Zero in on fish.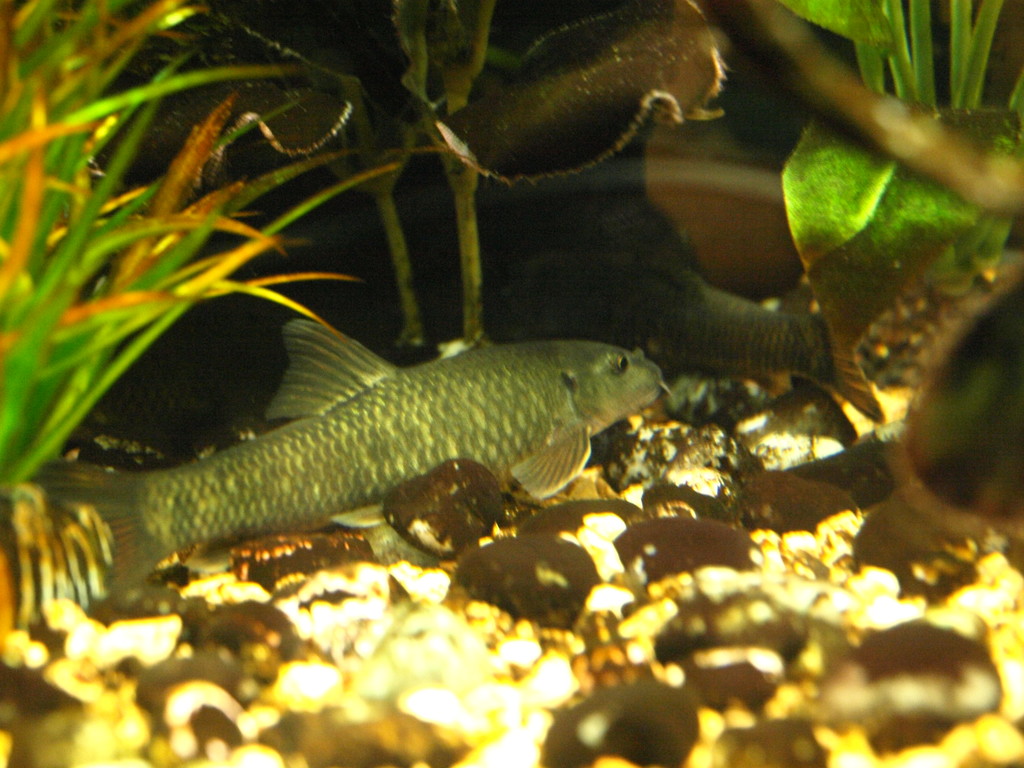
Zeroed in: 28:316:660:621.
